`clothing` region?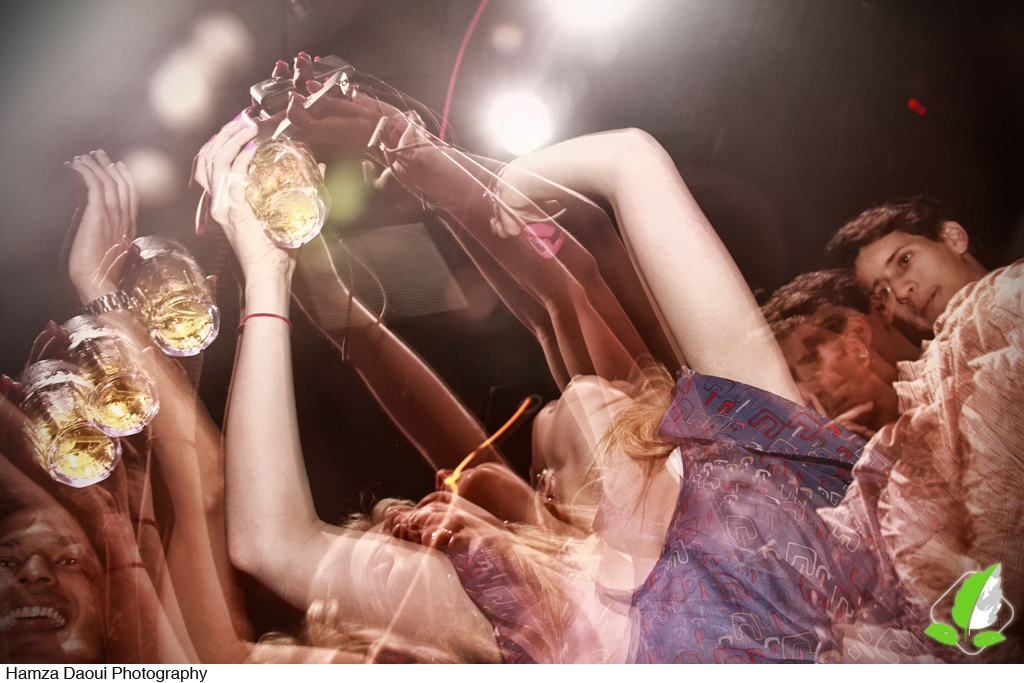
l=410, t=355, r=962, b=671
